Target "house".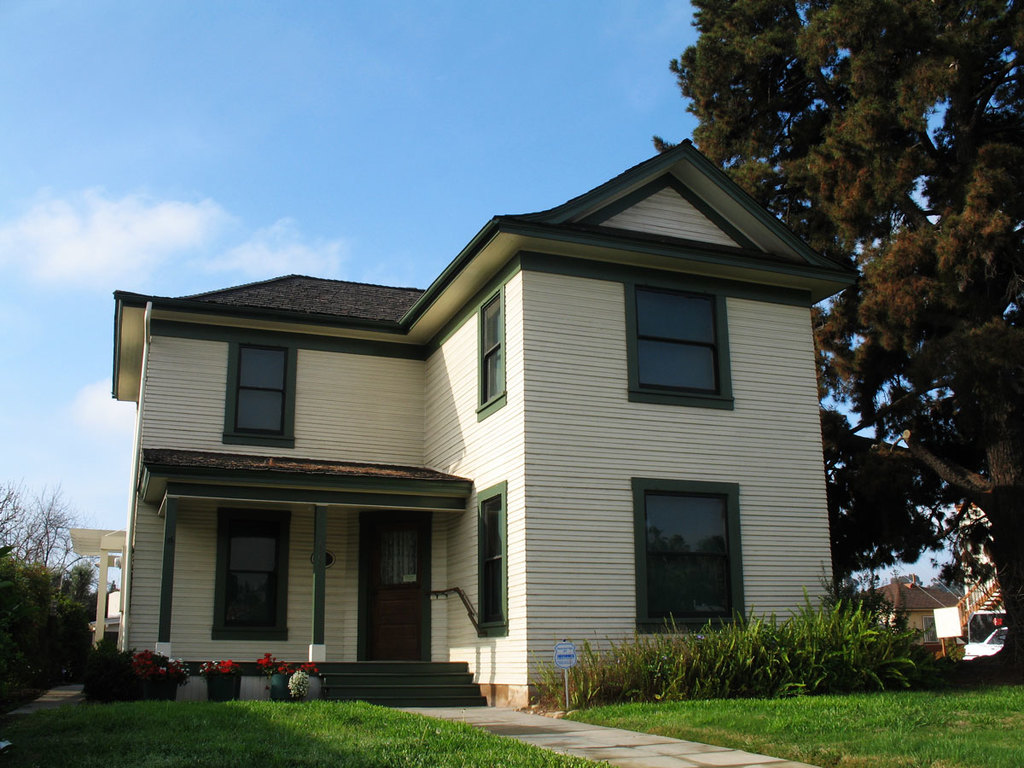
Target region: box(108, 137, 857, 724).
